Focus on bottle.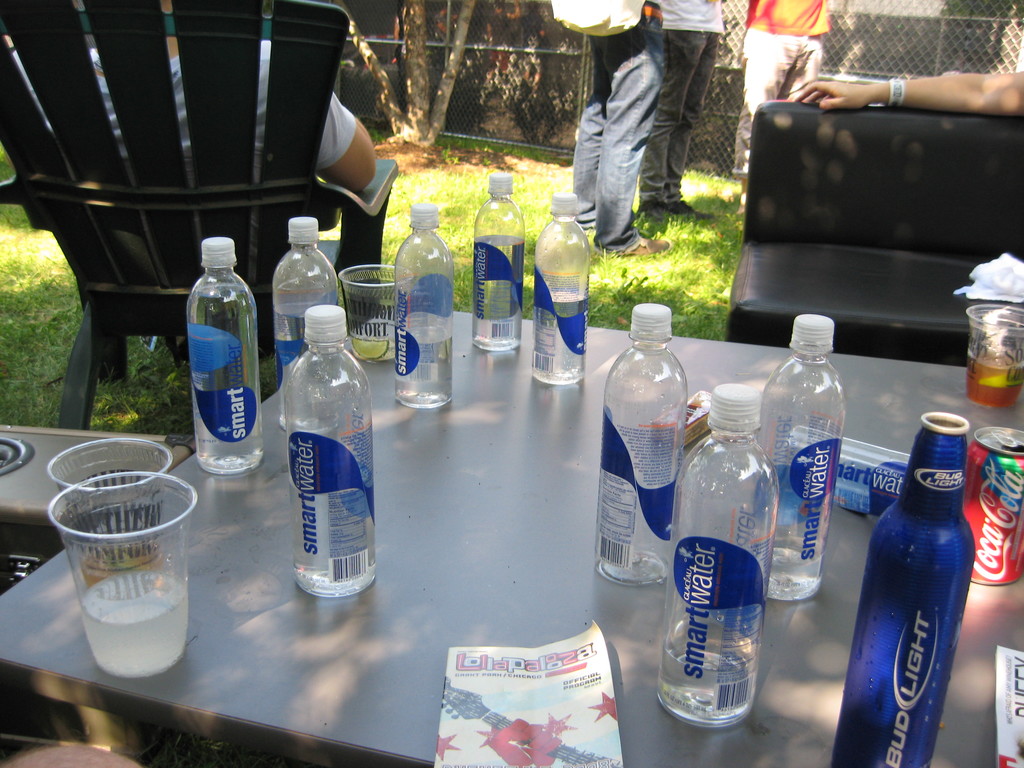
Focused at <box>530,192,594,390</box>.
